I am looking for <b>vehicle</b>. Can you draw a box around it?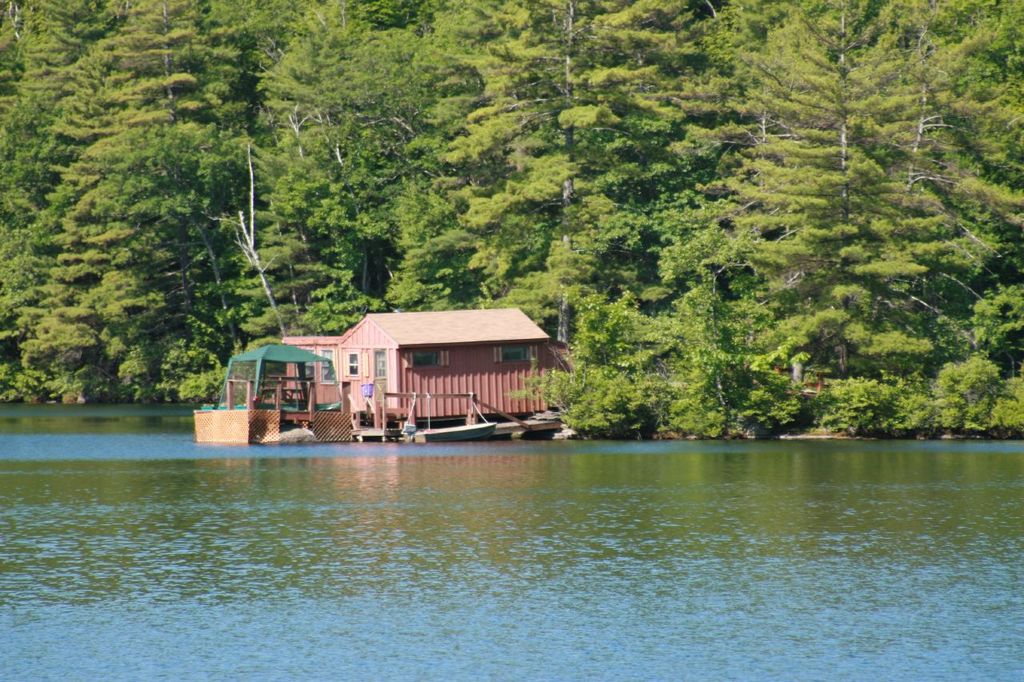
Sure, the bounding box is <region>188, 341, 353, 451</region>.
